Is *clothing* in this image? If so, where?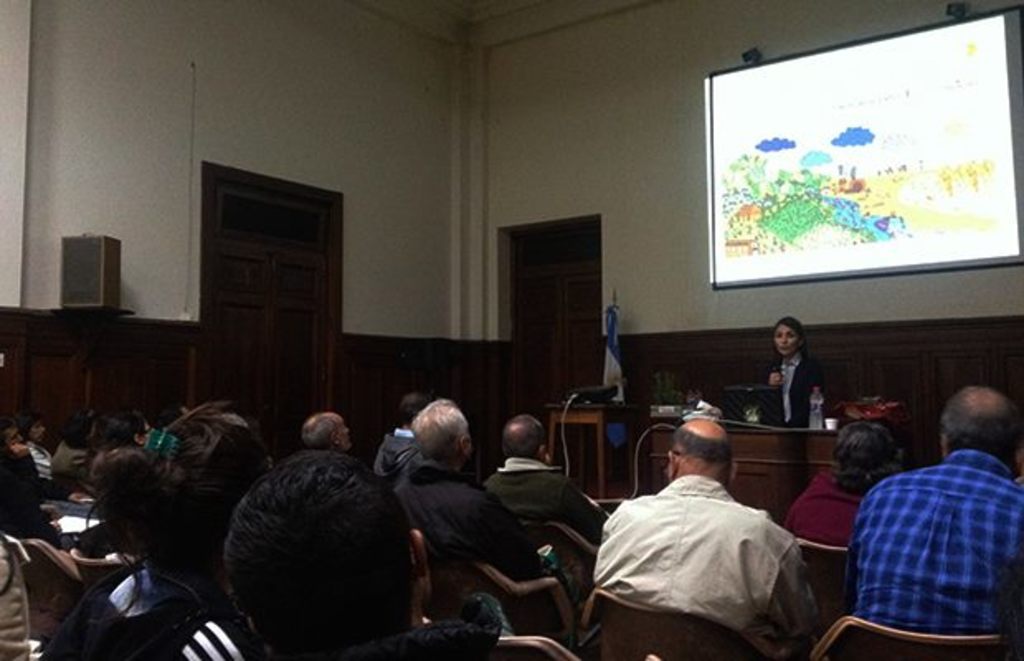
Yes, at bbox=[157, 626, 254, 659].
